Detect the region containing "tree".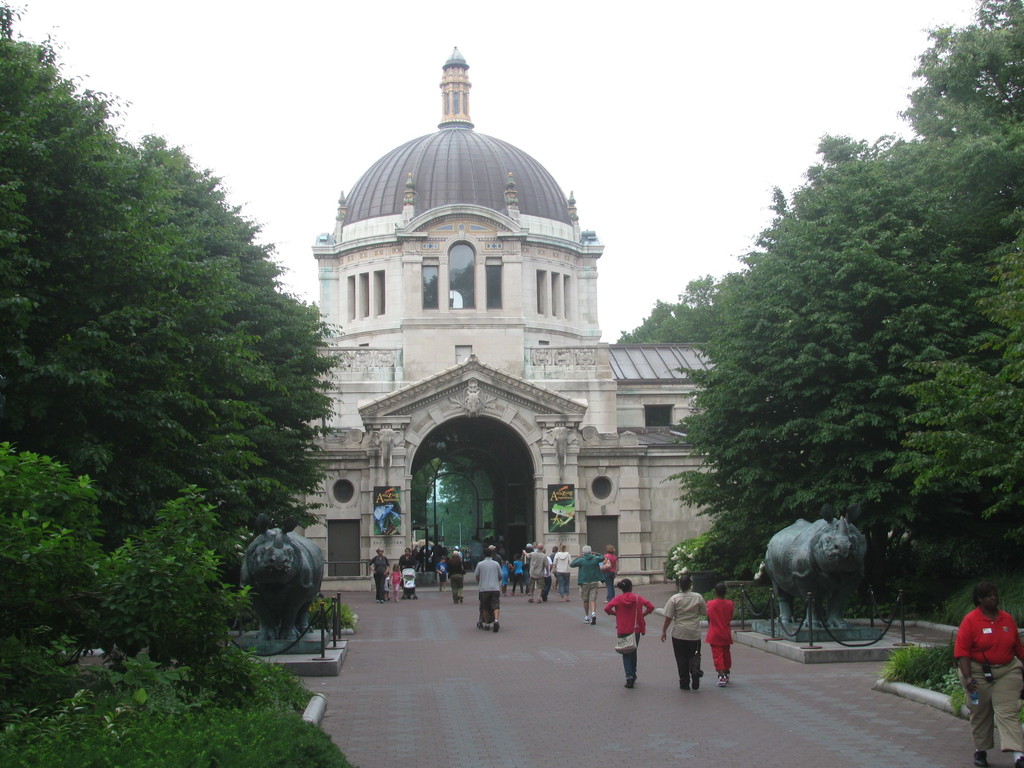
0:2:342:618.
